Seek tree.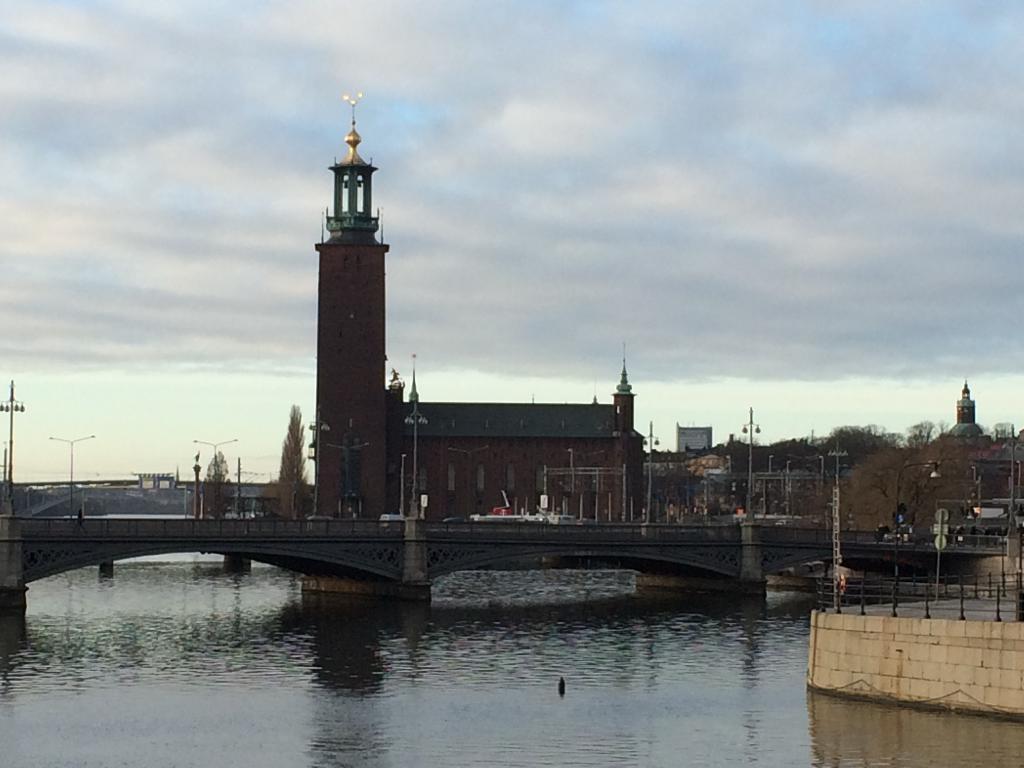
box(848, 445, 973, 531).
